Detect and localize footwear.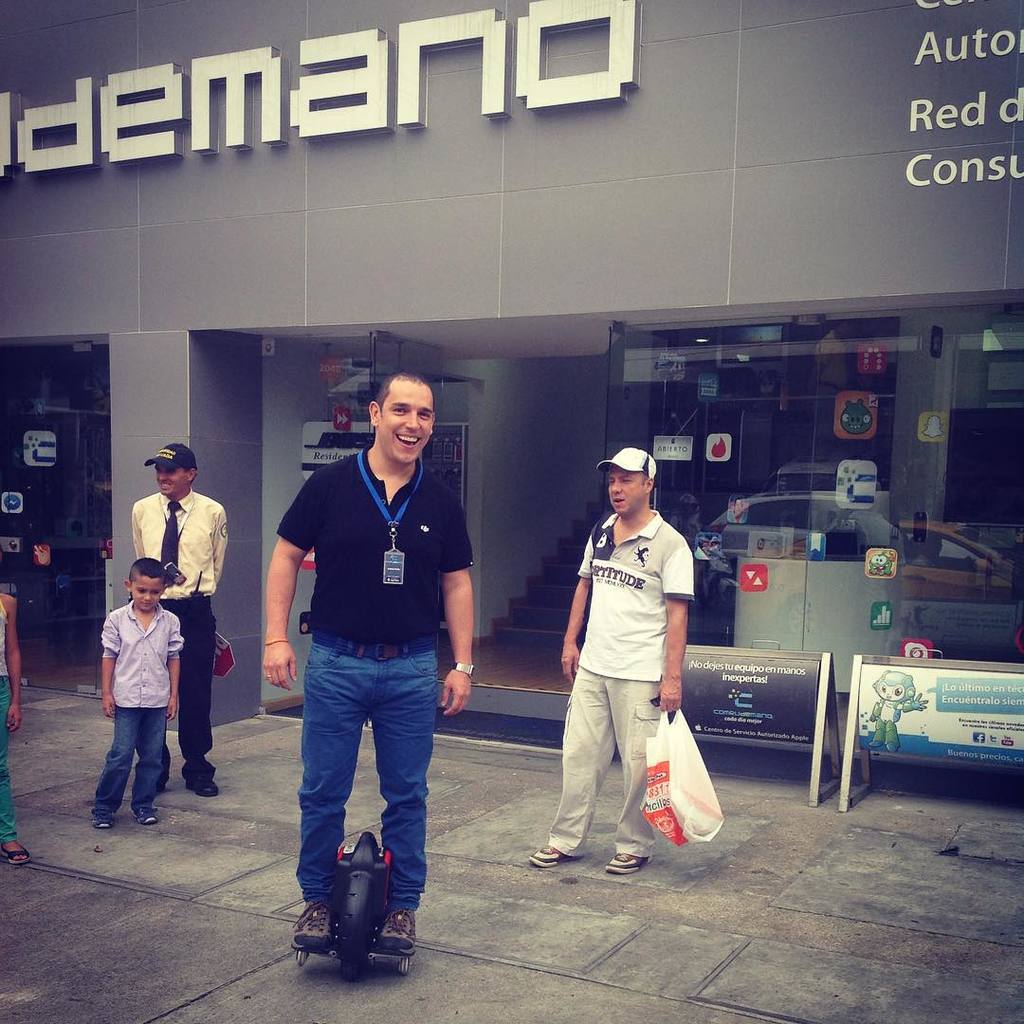
Localized at bbox(187, 780, 222, 796).
